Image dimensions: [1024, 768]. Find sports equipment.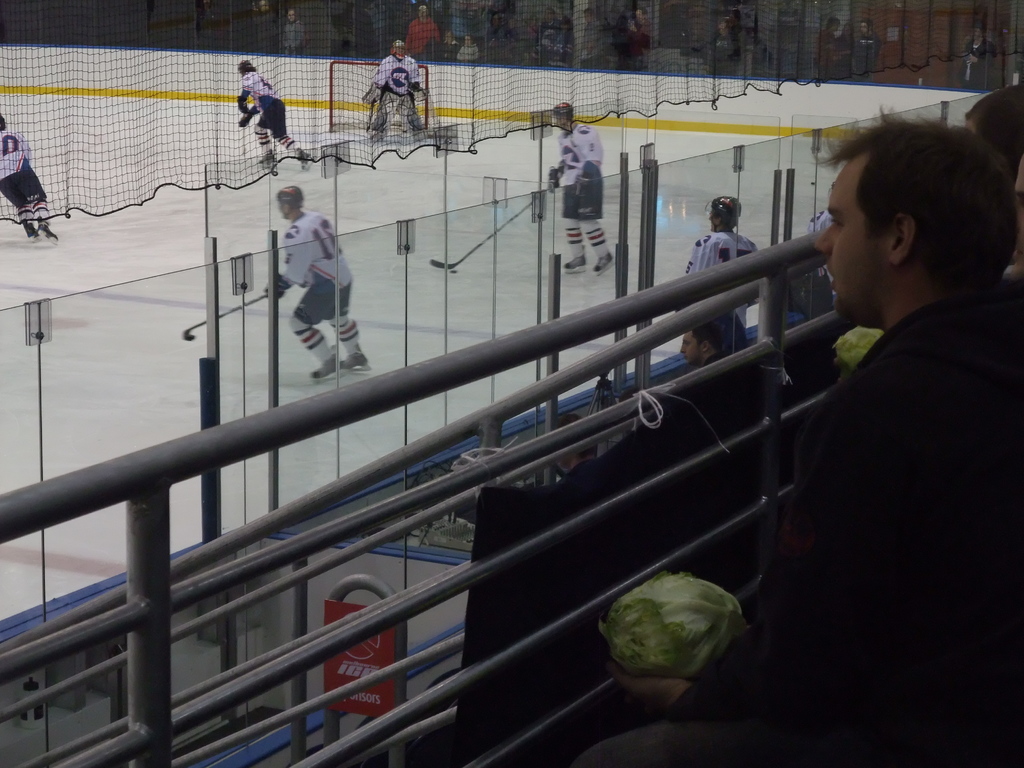
x1=22, y1=221, x2=45, y2=241.
